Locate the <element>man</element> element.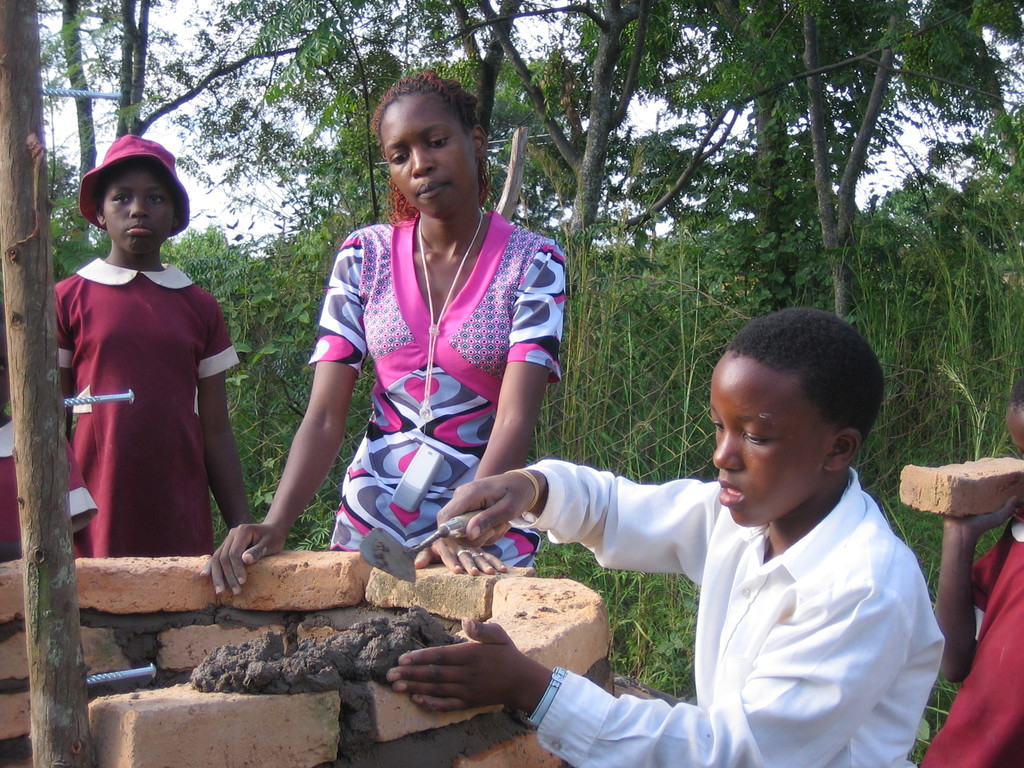
Element bbox: box(390, 310, 944, 767).
